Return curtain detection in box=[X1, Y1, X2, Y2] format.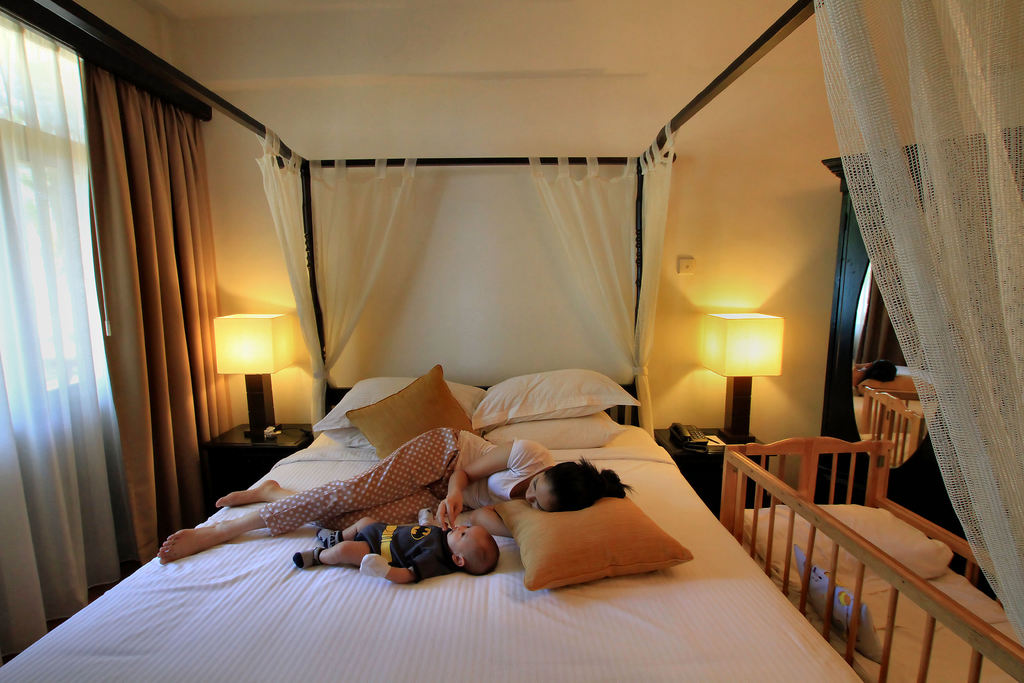
box=[812, 0, 1023, 653].
